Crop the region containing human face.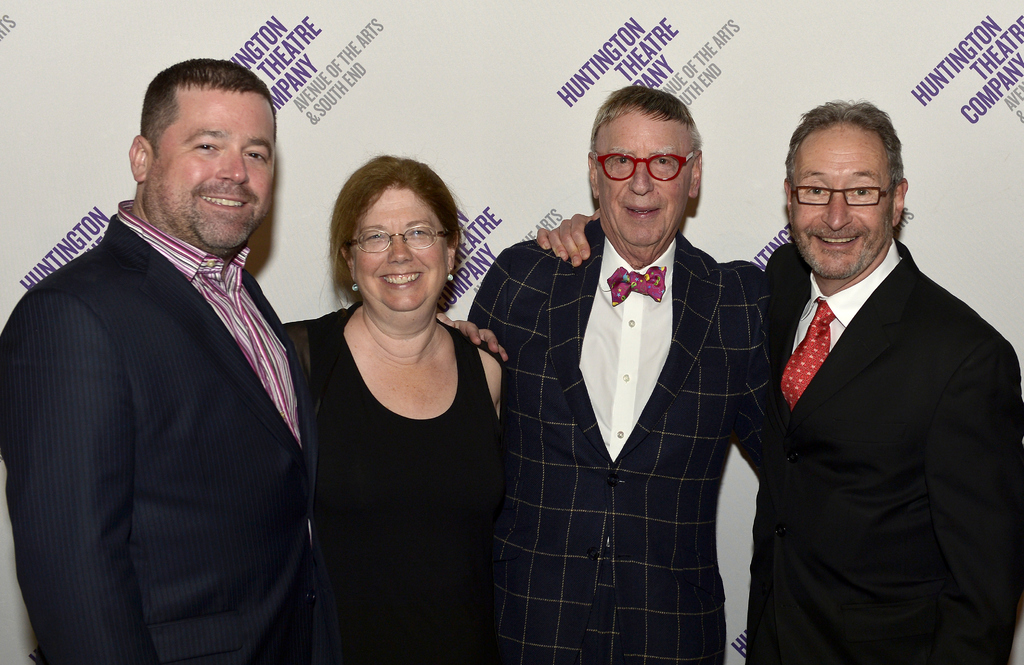
Crop region: box(147, 90, 273, 250).
